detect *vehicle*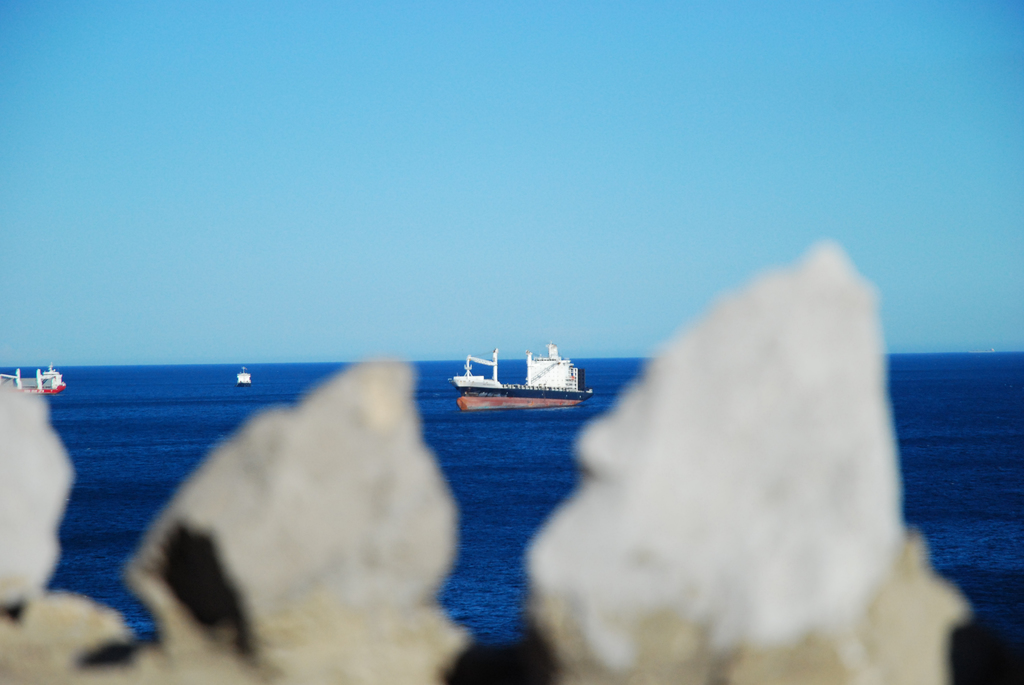
bbox(448, 342, 586, 420)
